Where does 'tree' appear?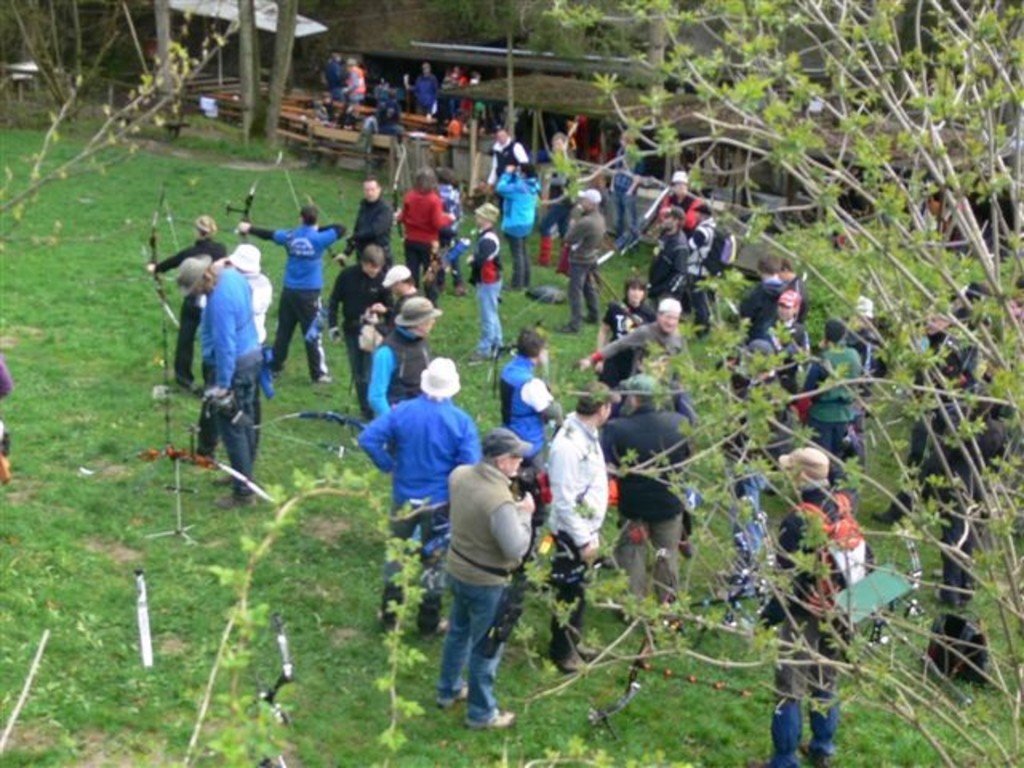
Appears at locate(170, 437, 432, 766).
